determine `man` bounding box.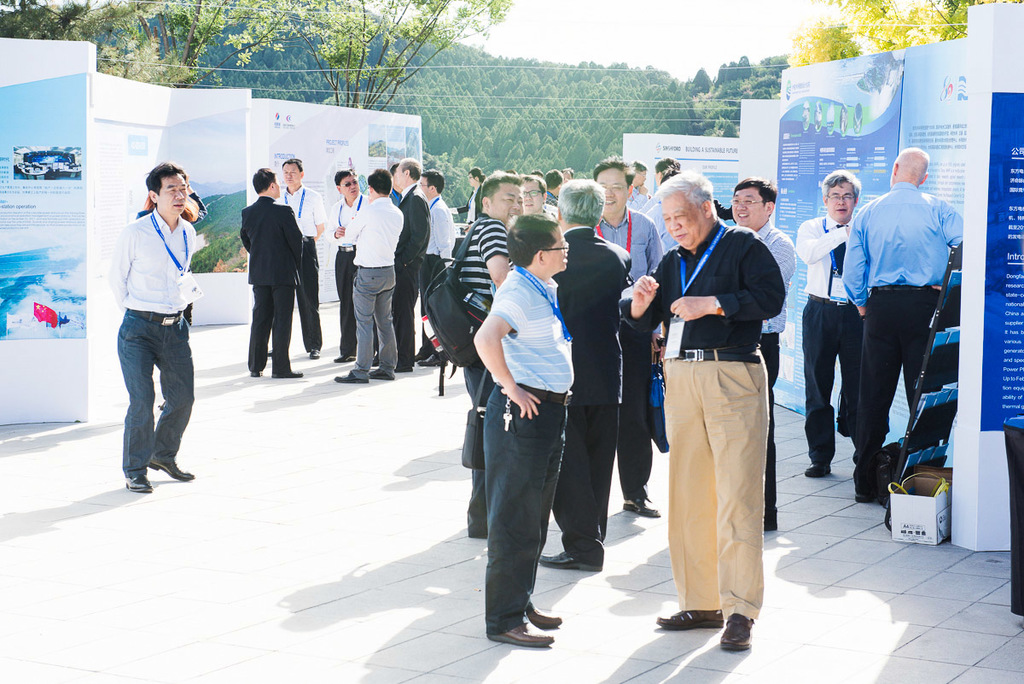
Determined: bbox(414, 172, 454, 365).
